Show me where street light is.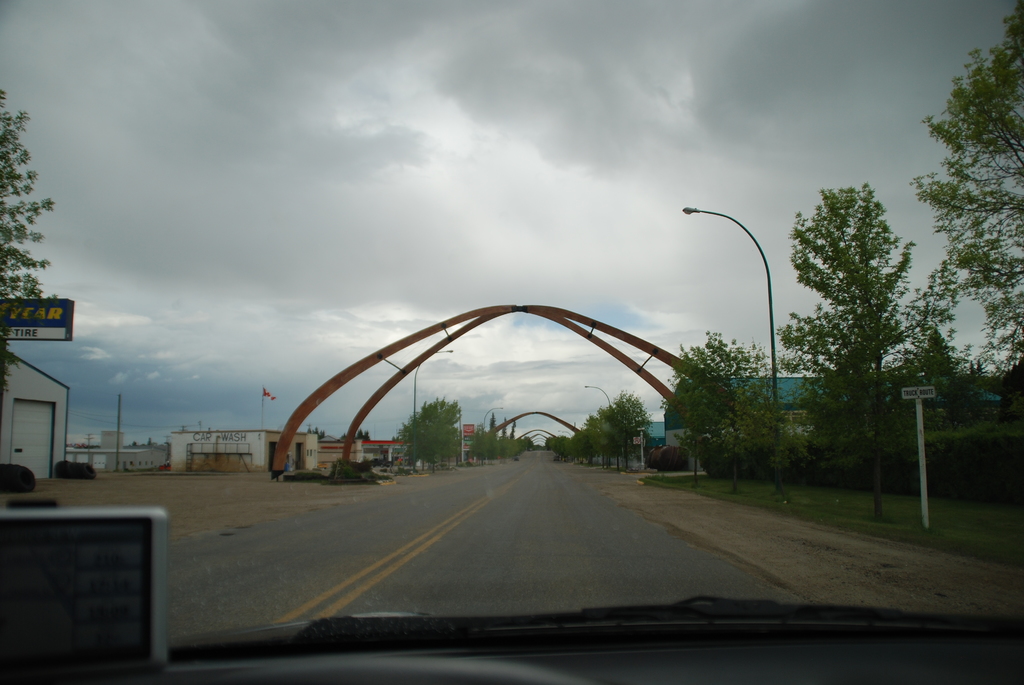
street light is at (410, 348, 454, 472).
